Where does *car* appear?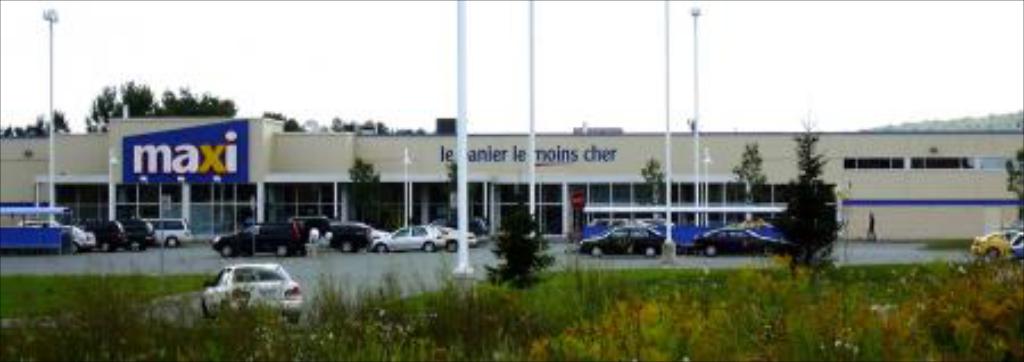
Appears at box=[580, 221, 662, 250].
